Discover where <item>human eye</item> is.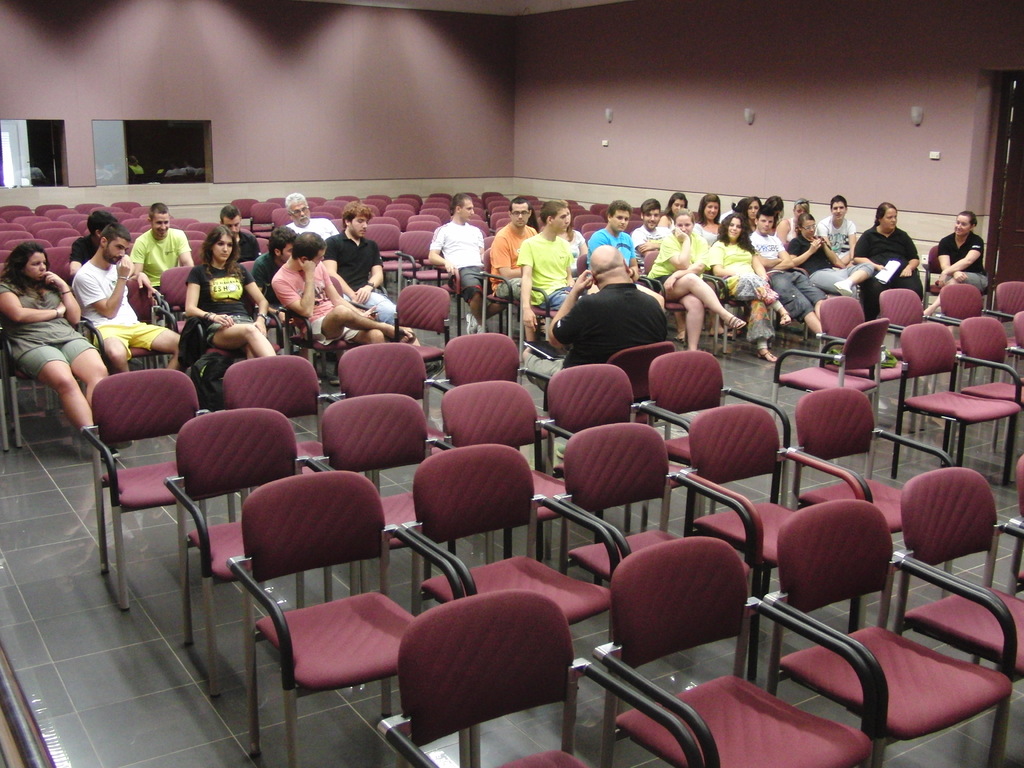
Discovered at [left=886, top=216, right=890, bottom=219].
